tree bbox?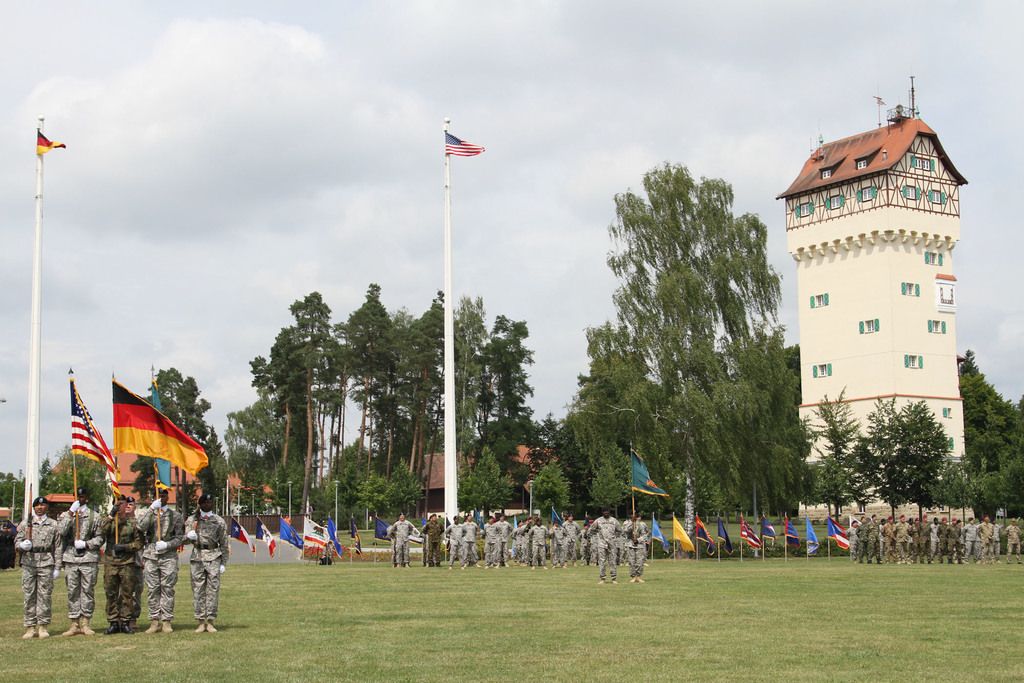
l=575, t=152, r=787, b=535
